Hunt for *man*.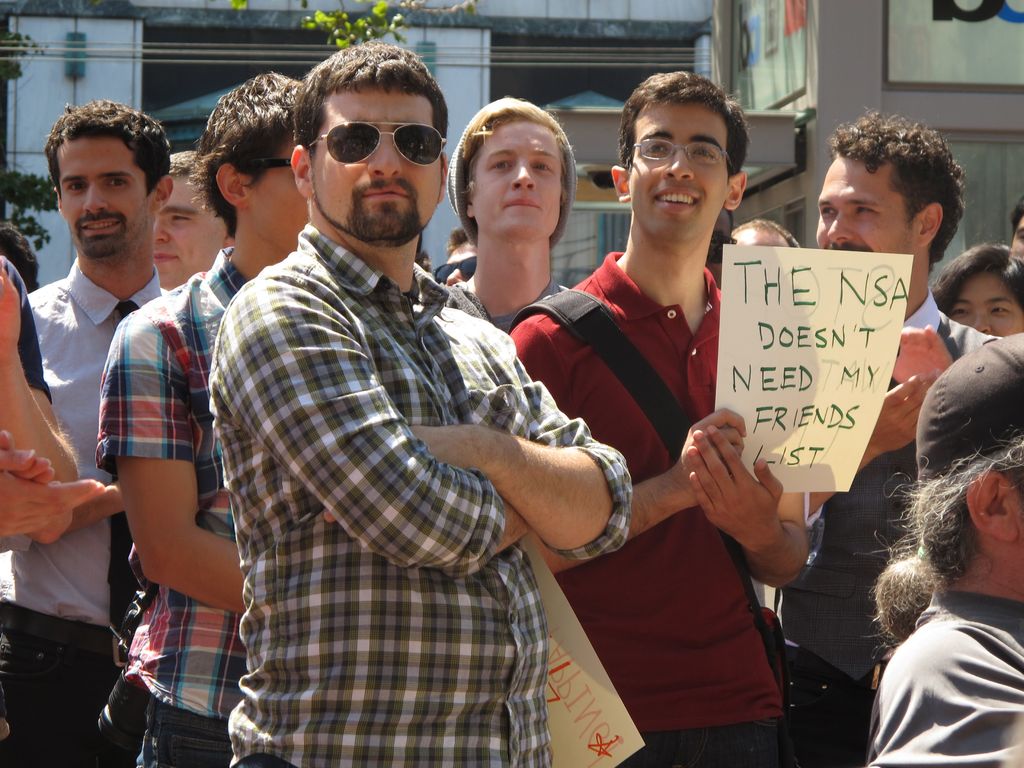
Hunted down at 0, 100, 177, 762.
